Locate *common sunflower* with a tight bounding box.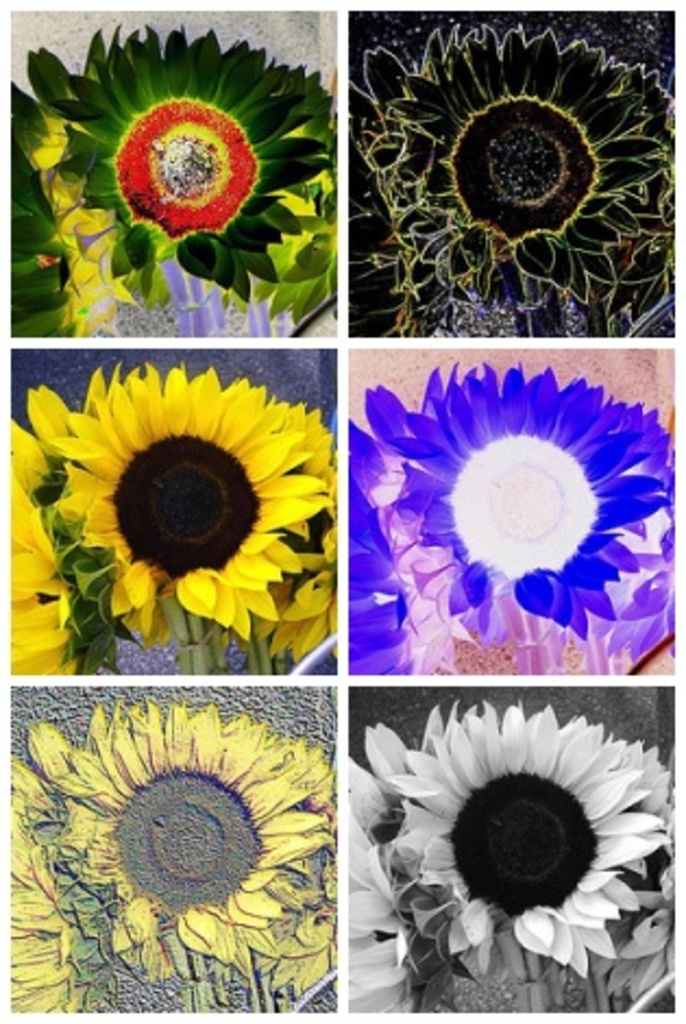
(left=57, top=353, right=333, bottom=638).
